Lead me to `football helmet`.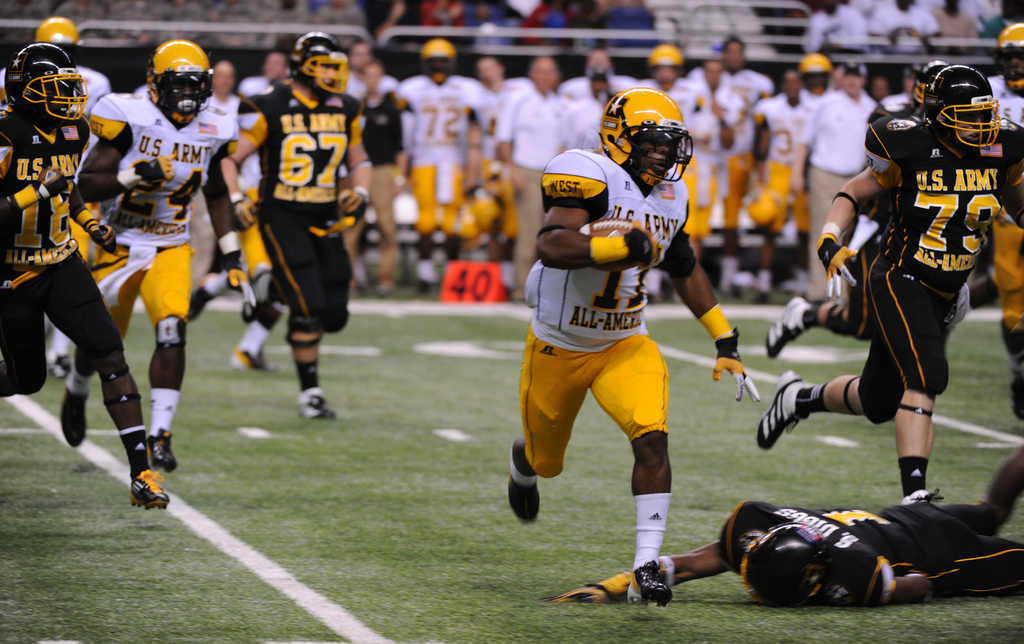
Lead to [34,17,76,52].
